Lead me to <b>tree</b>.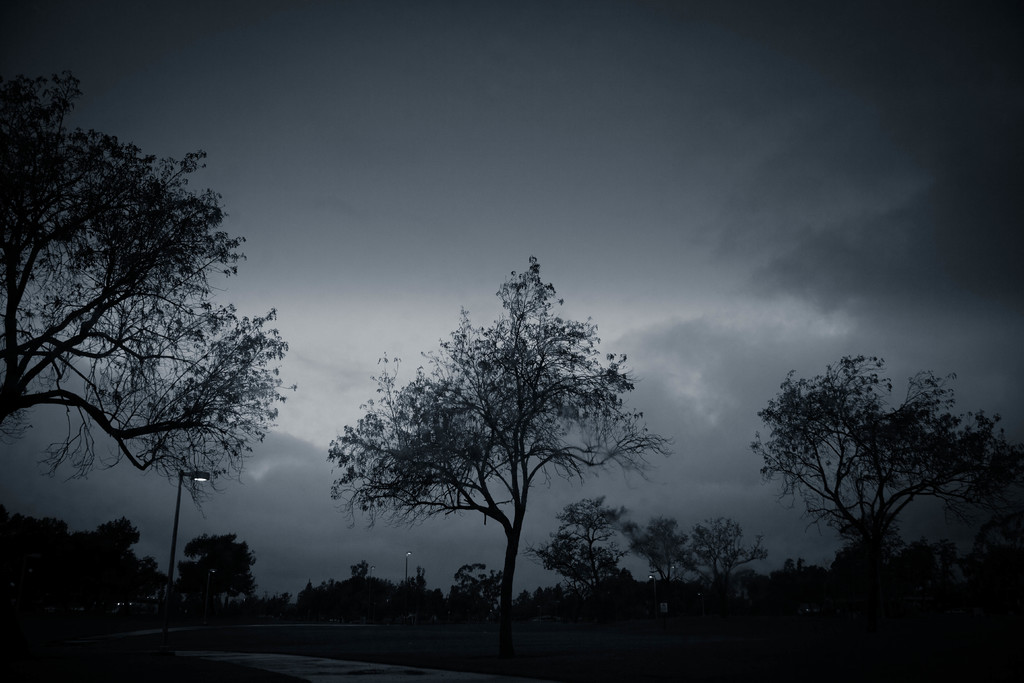
Lead to (640,514,691,588).
